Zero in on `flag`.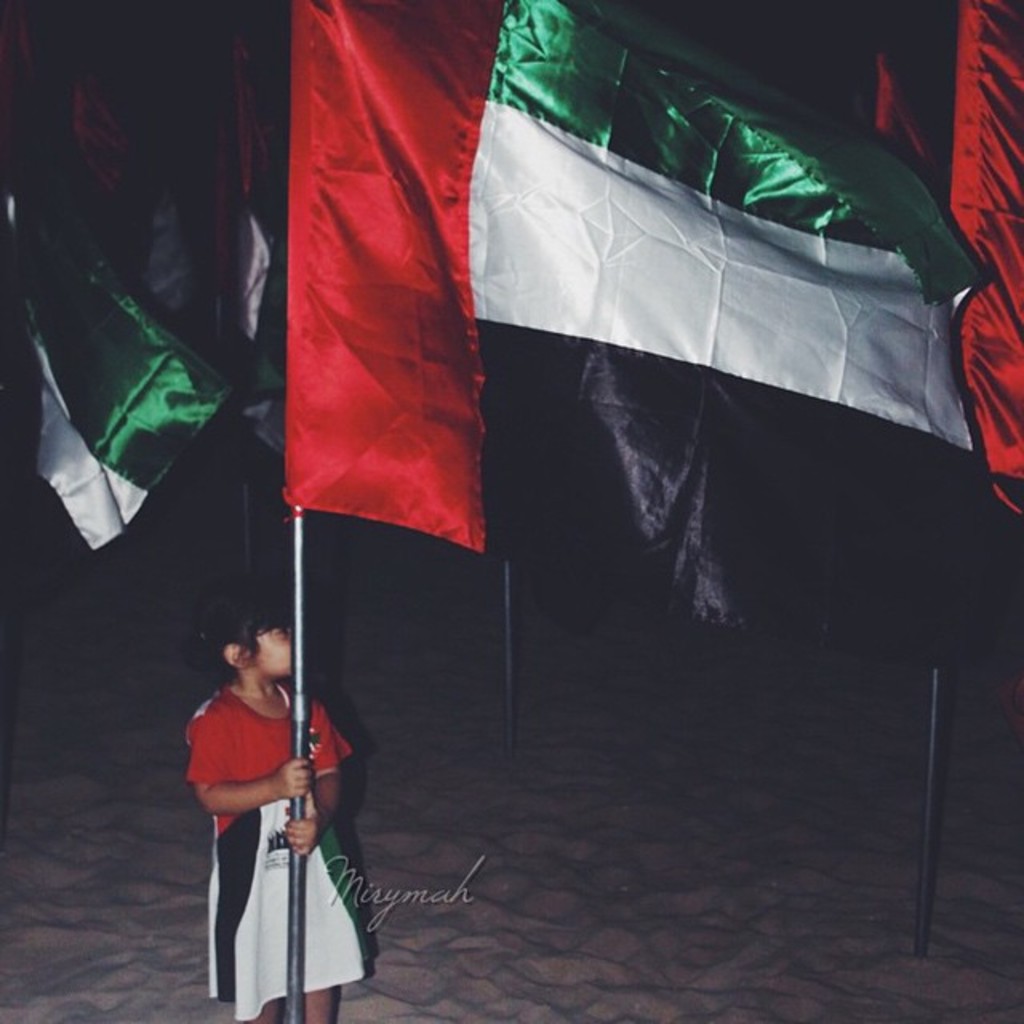
Zeroed in: select_region(5, 131, 237, 566).
